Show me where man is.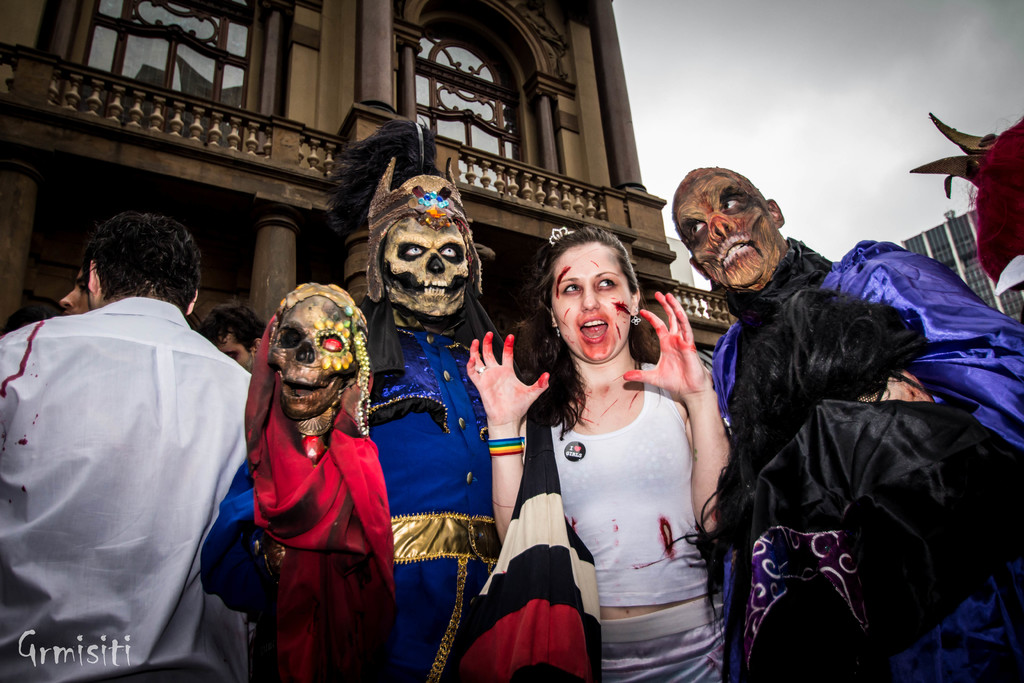
man is at 669 165 1023 682.
